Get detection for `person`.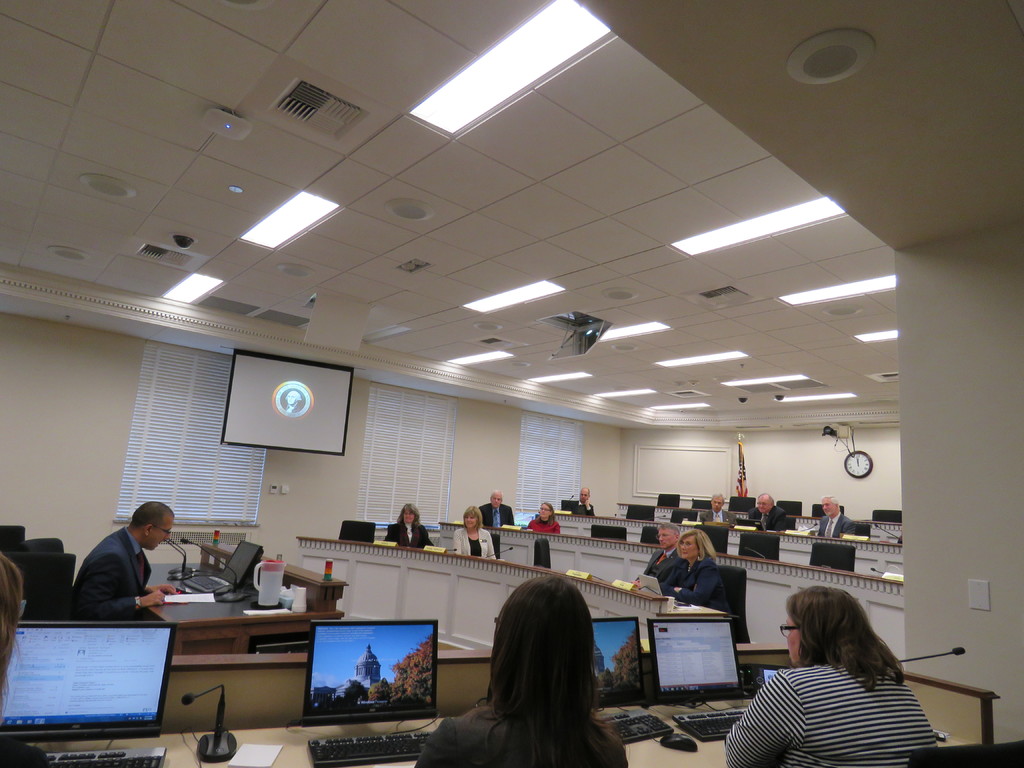
Detection: <region>728, 585, 938, 767</region>.
